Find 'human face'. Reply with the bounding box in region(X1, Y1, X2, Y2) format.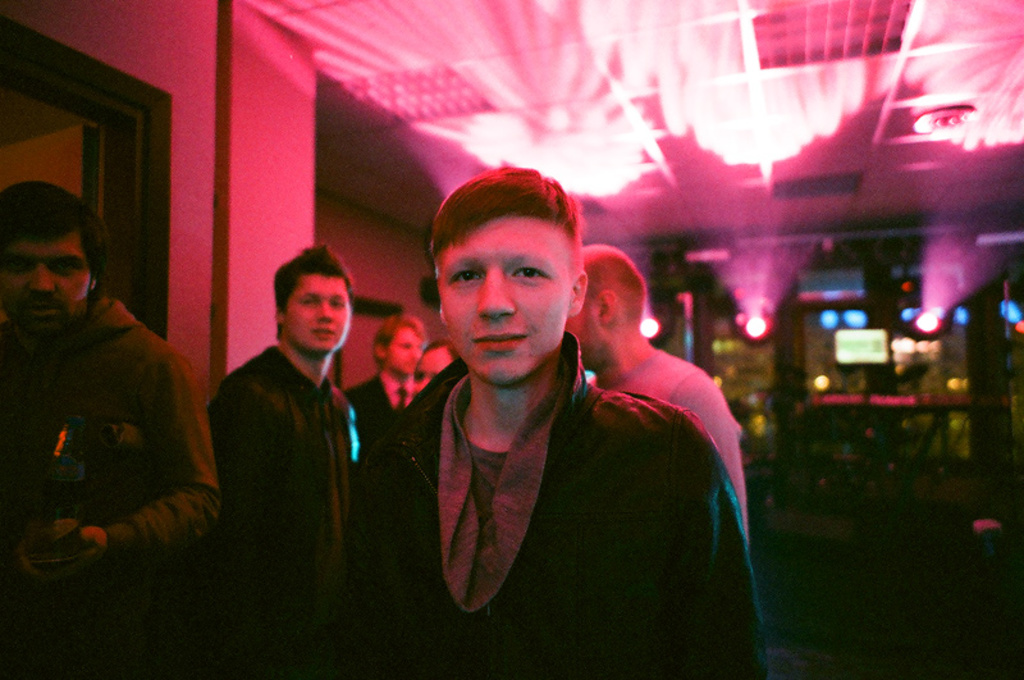
region(436, 215, 580, 383).
